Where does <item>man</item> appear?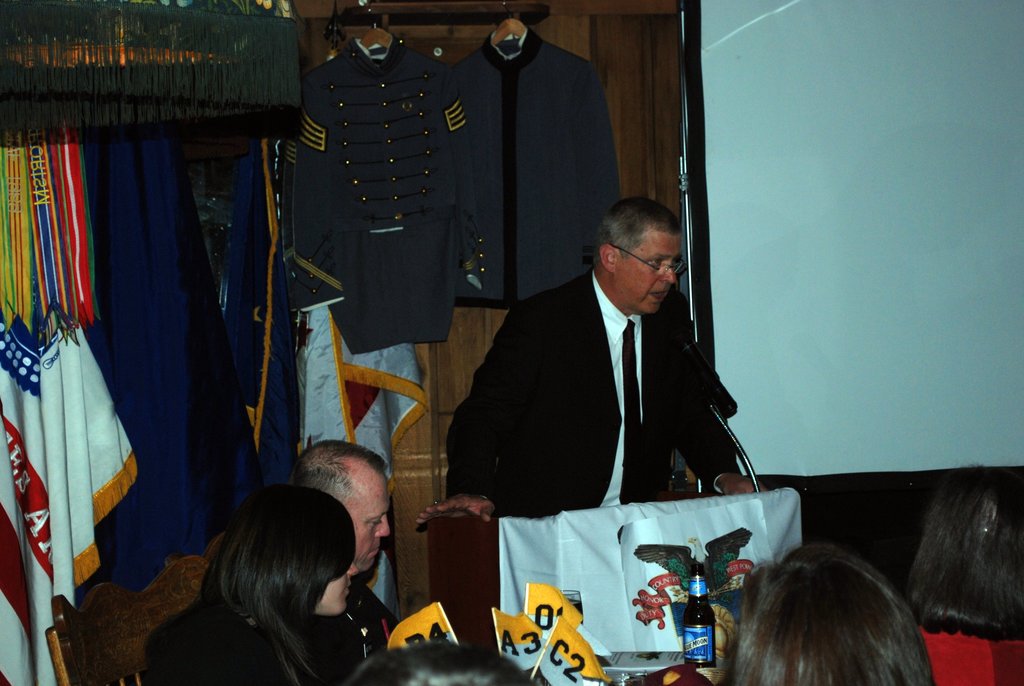
Appears at {"left": 410, "top": 199, "right": 776, "bottom": 529}.
